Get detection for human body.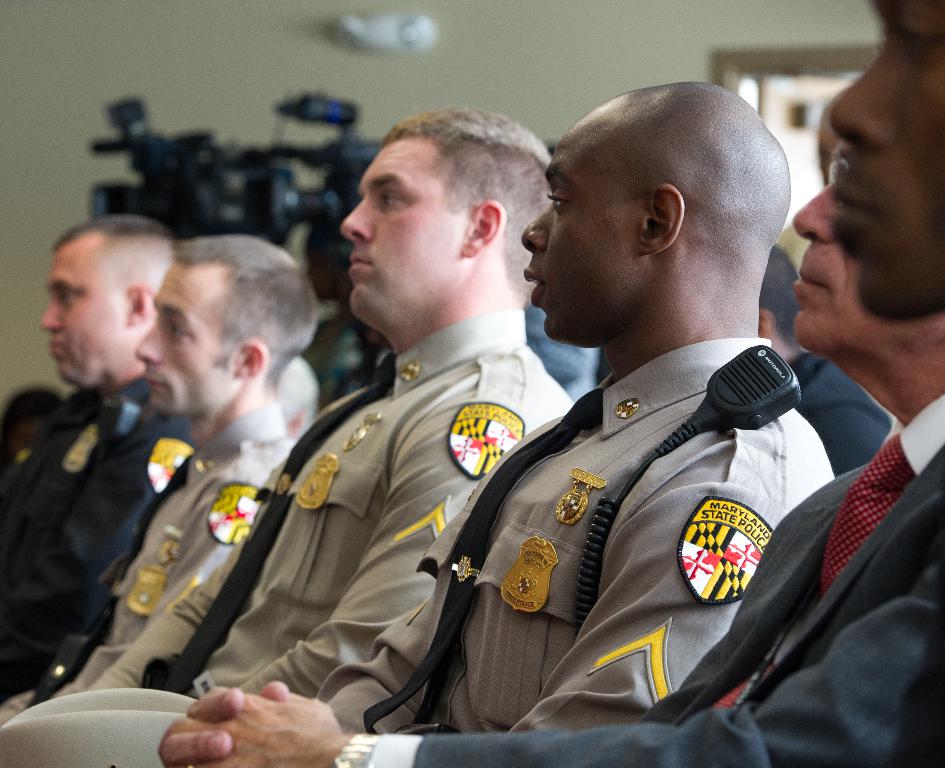
Detection: [0, 322, 842, 767].
